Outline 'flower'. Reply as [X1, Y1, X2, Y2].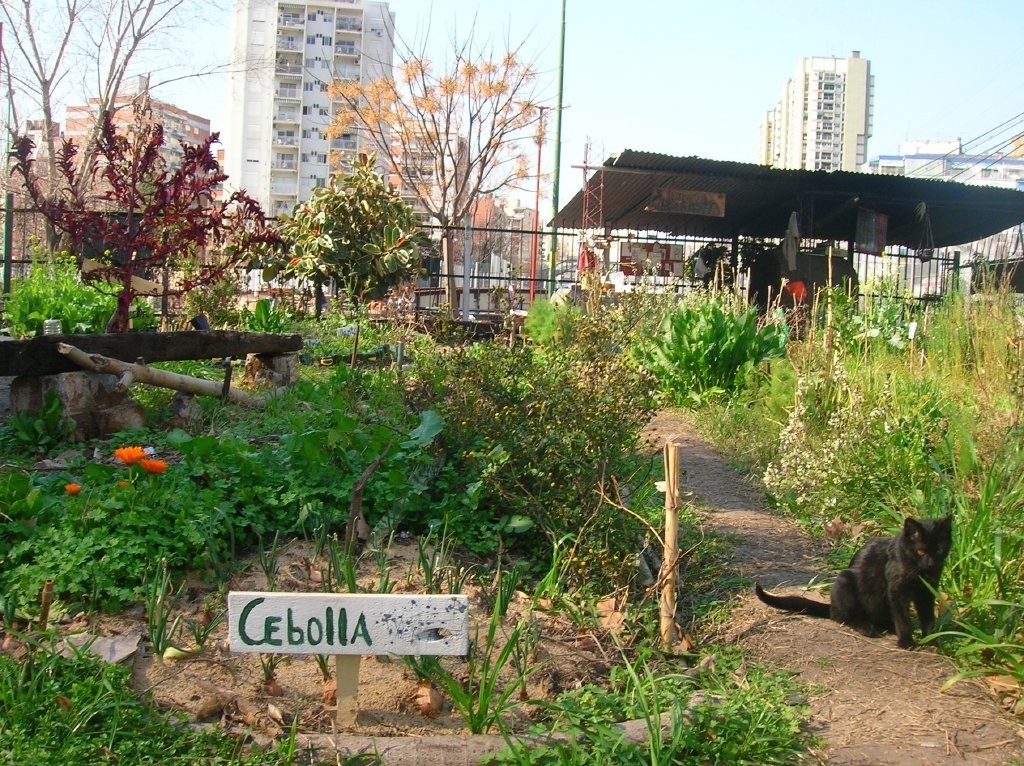
[145, 458, 168, 474].
